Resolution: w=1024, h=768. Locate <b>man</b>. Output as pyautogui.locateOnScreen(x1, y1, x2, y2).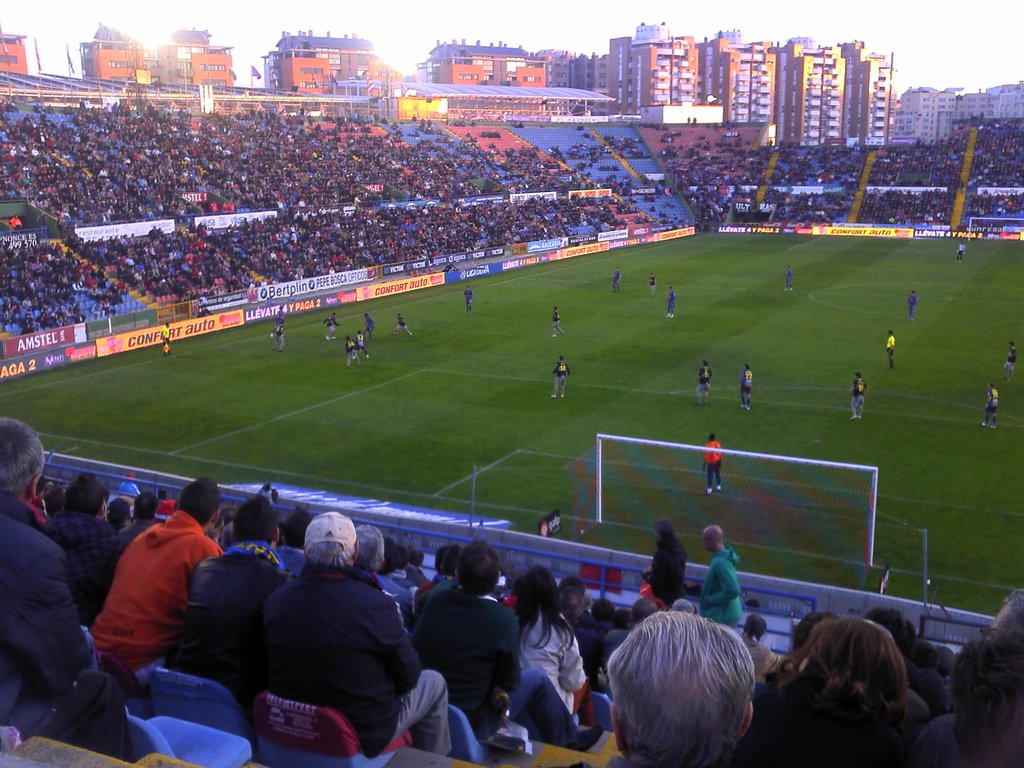
pyautogui.locateOnScreen(598, 604, 771, 767).
